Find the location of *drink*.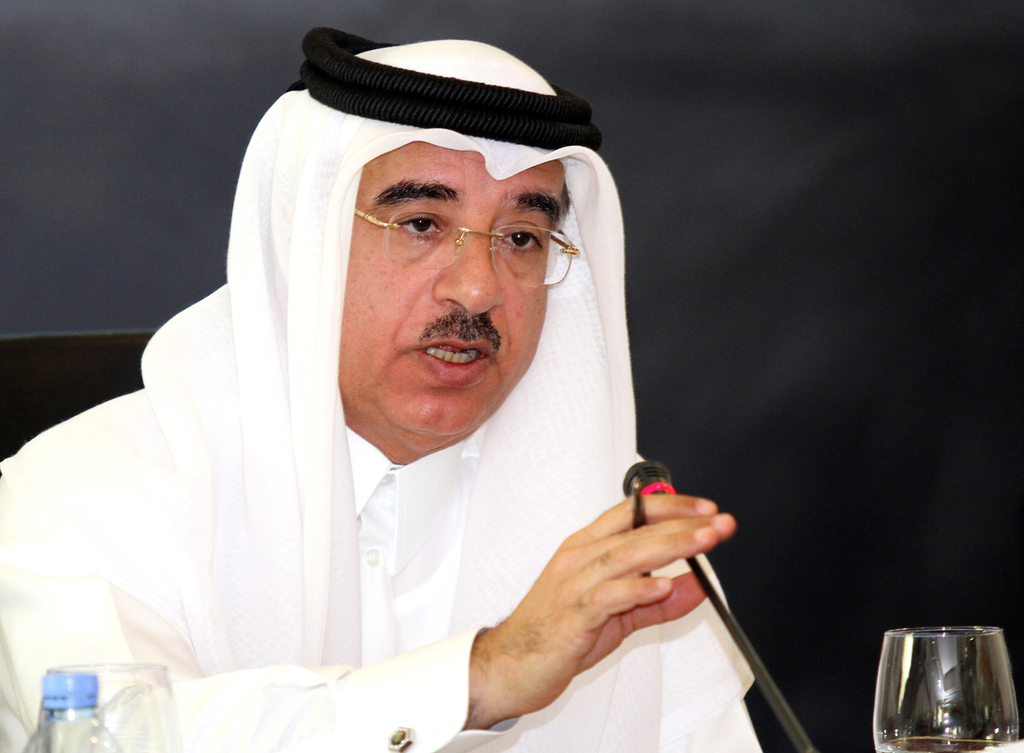
Location: select_region(879, 732, 1012, 752).
